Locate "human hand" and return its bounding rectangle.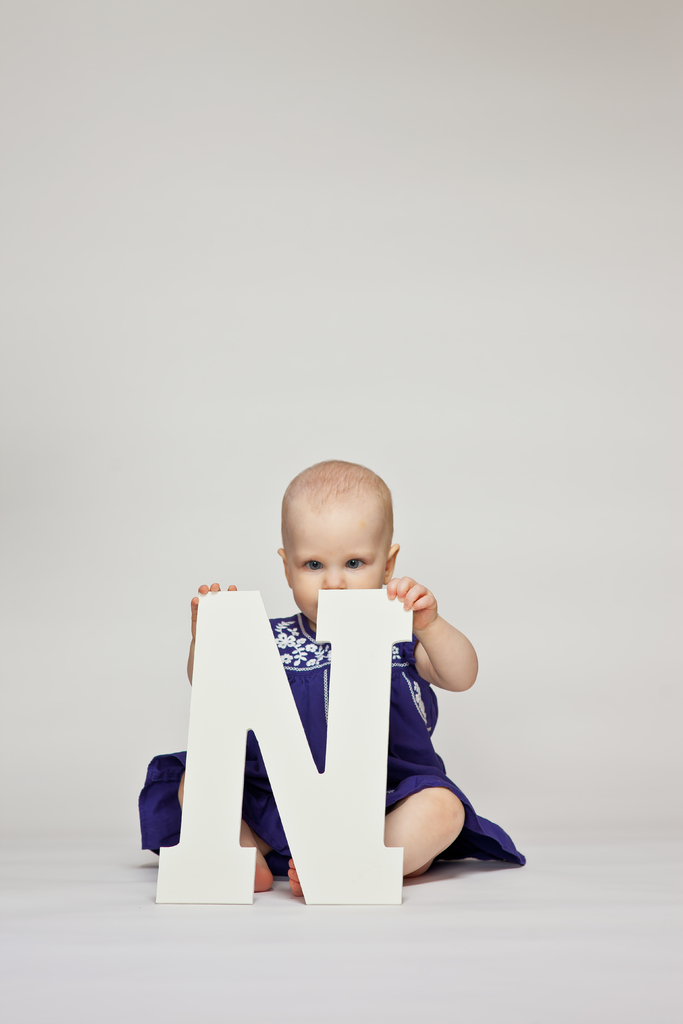
(x1=190, y1=583, x2=238, y2=636).
